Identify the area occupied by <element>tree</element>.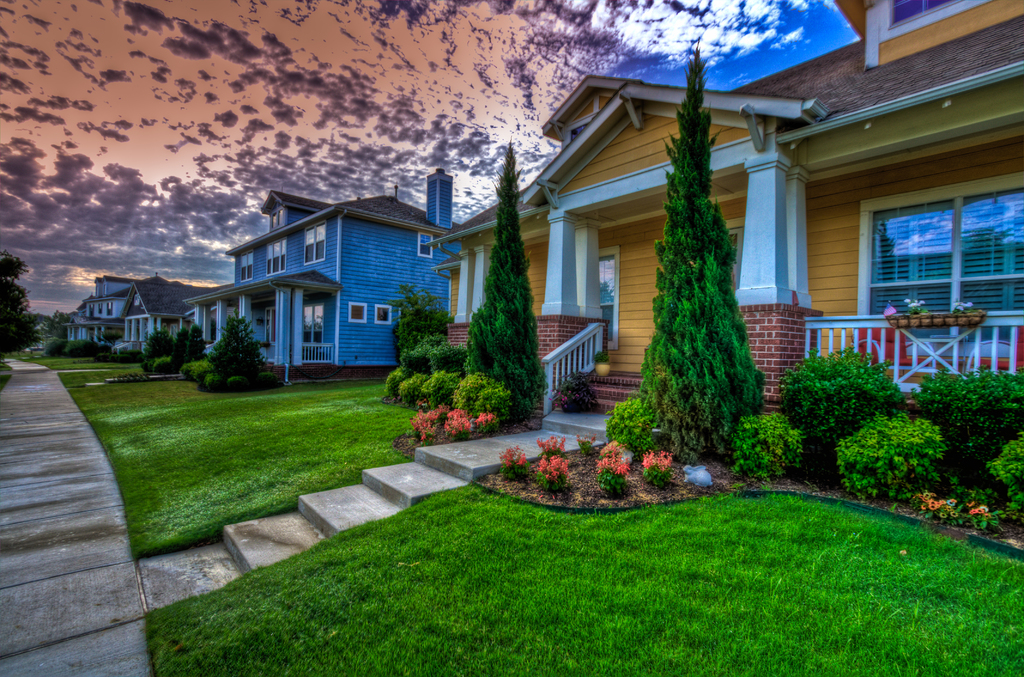
Area: 381 282 459 361.
